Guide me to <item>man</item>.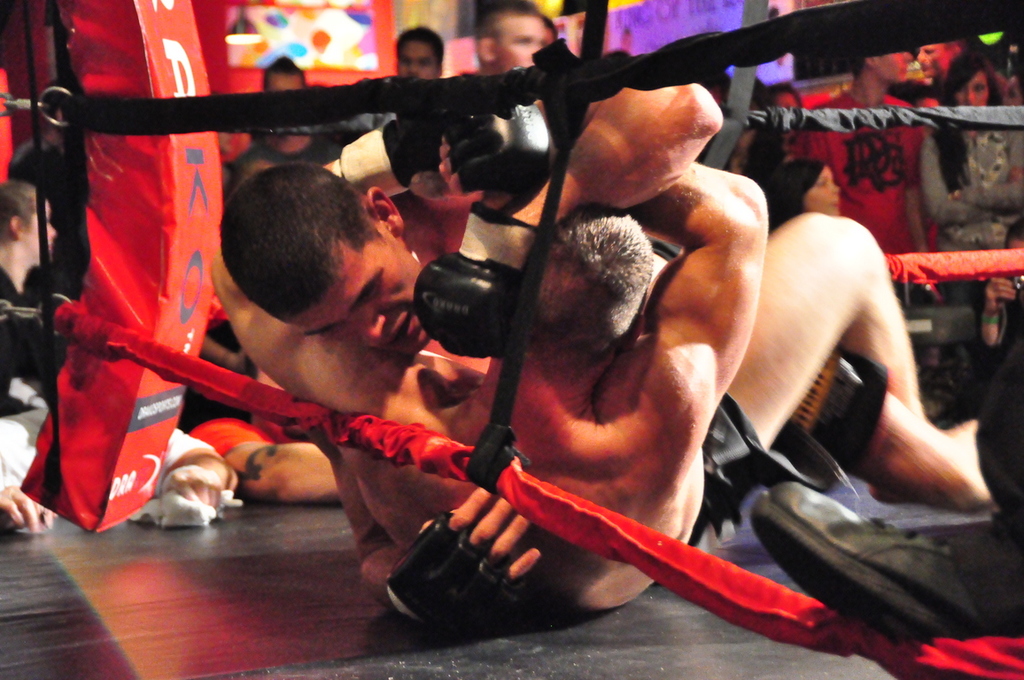
Guidance: locate(477, 0, 546, 72).
